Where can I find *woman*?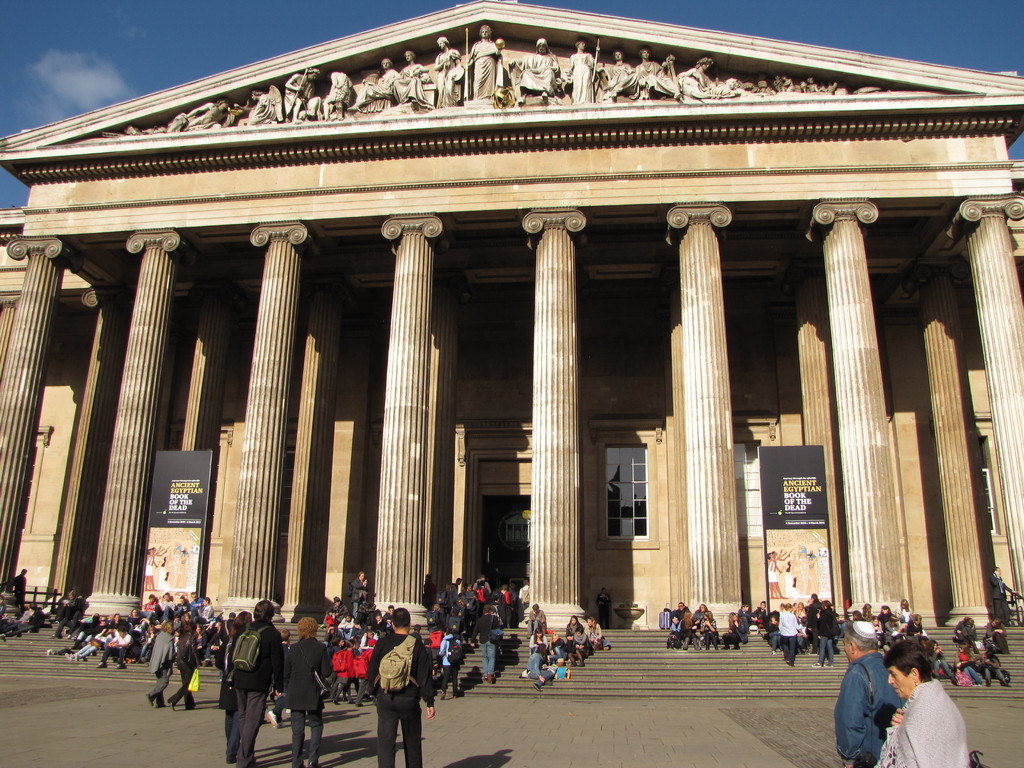
You can find it at [326,636,358,708].
